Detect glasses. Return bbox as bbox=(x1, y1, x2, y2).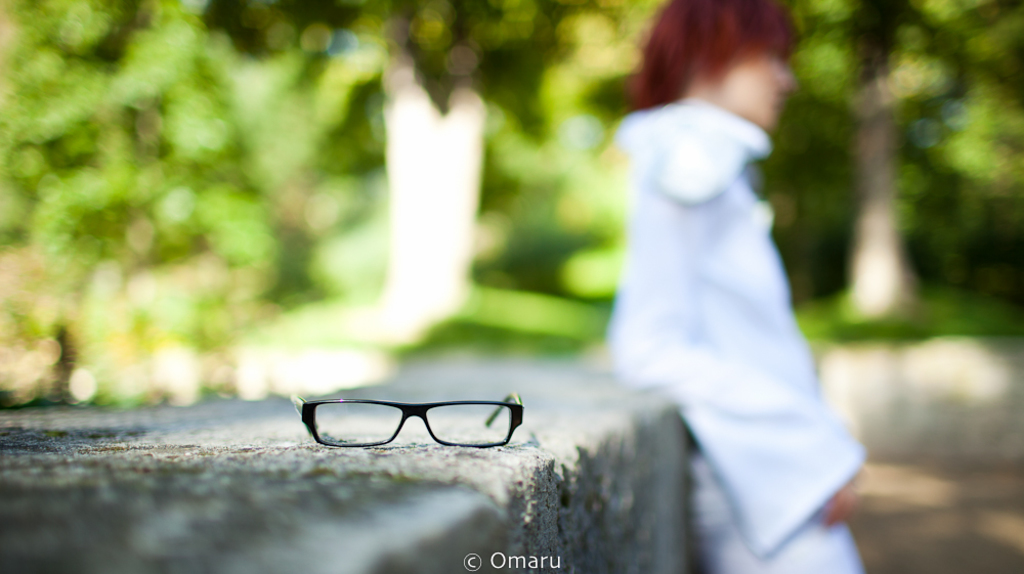
bbox=(292, 390, 522, 454).
